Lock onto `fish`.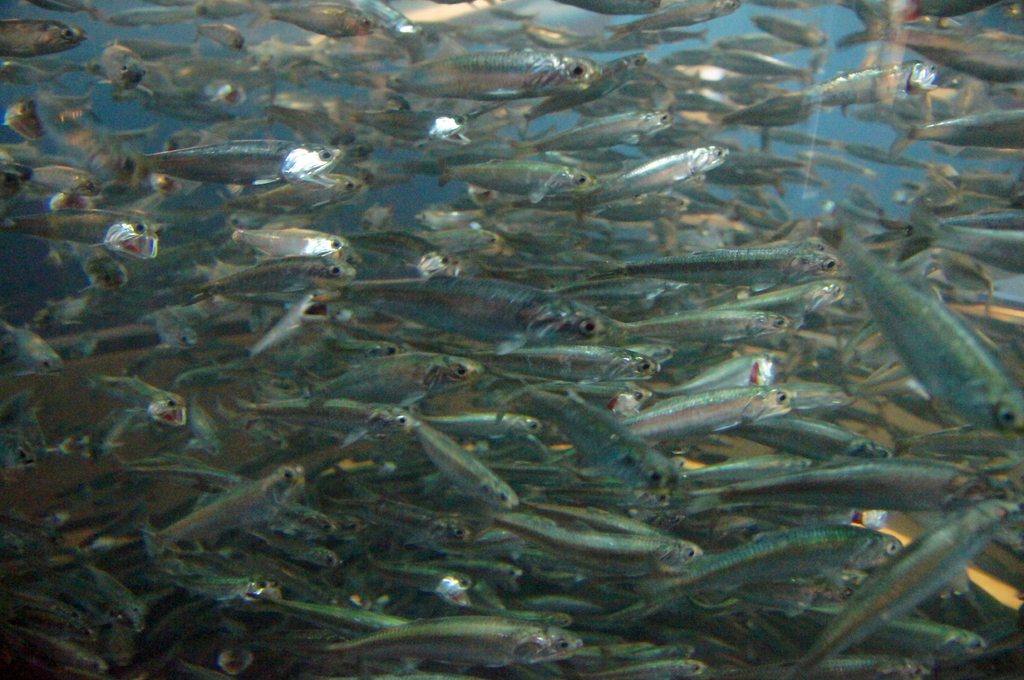
Locked: box=[781, 497, 1004, 679].
